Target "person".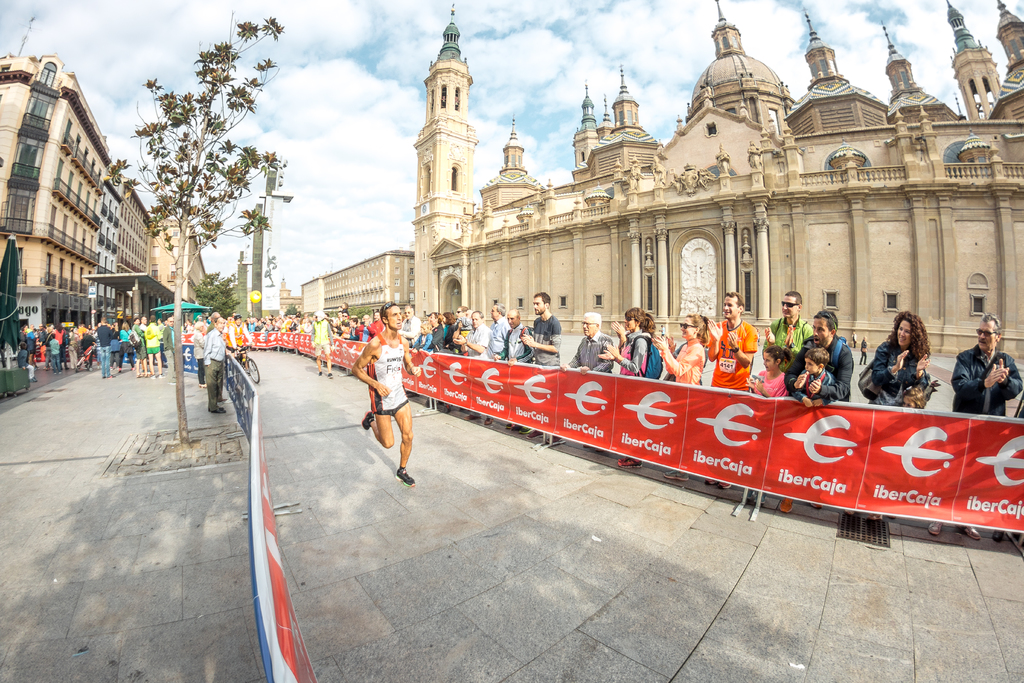
Target region: Rect(135, 313, 150, 368).
